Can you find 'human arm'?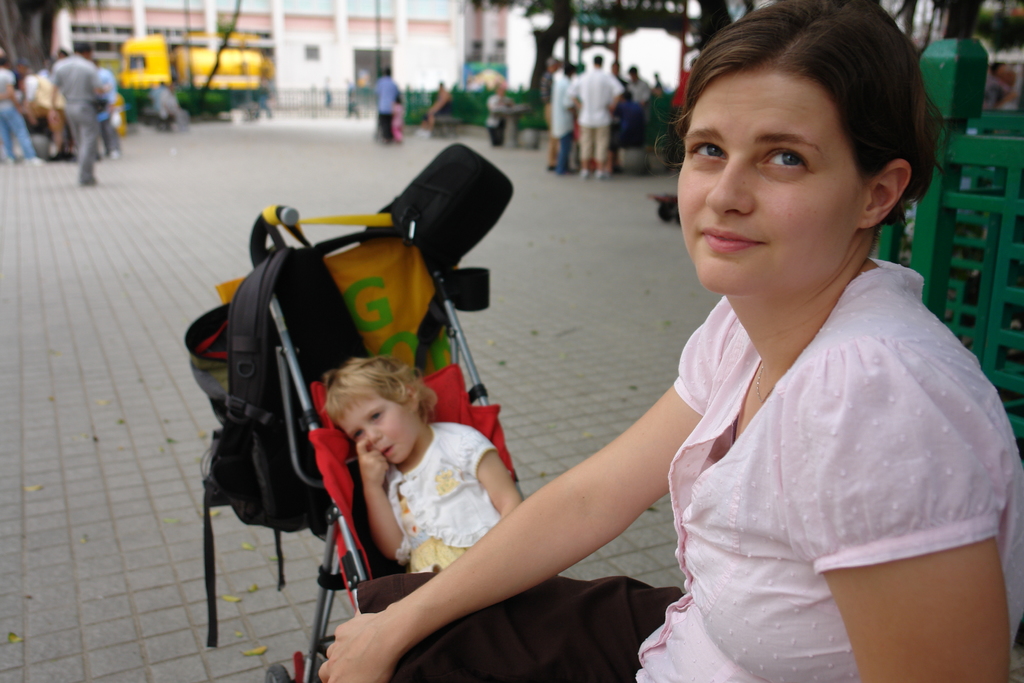
Yes, bounding box: BBox(44, 70, 70, 139).
